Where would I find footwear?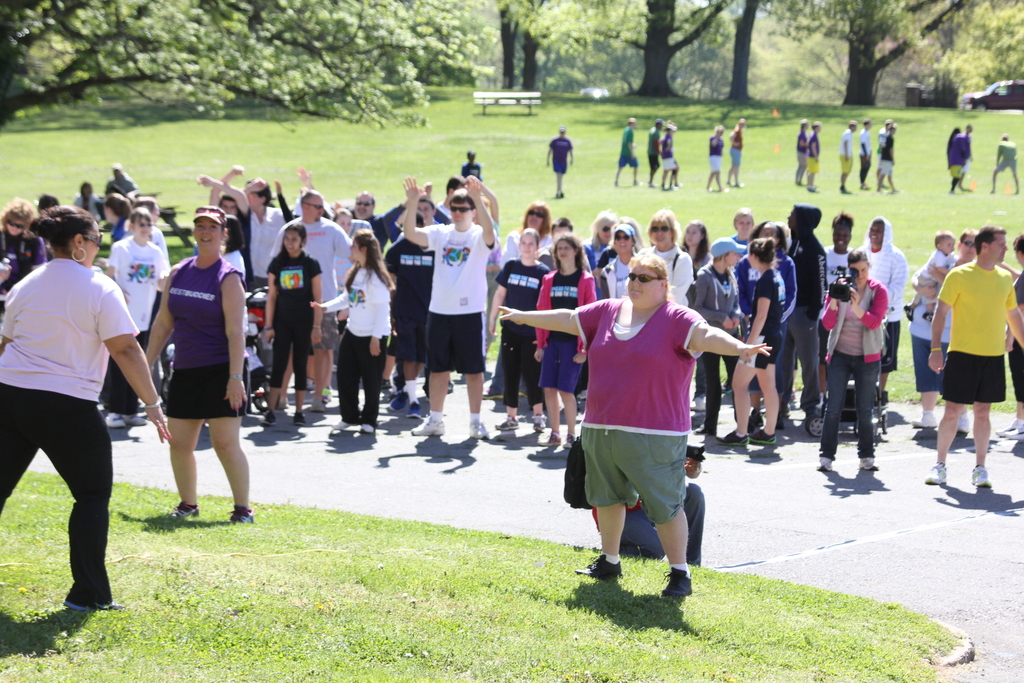
At 228,504,255,525.
